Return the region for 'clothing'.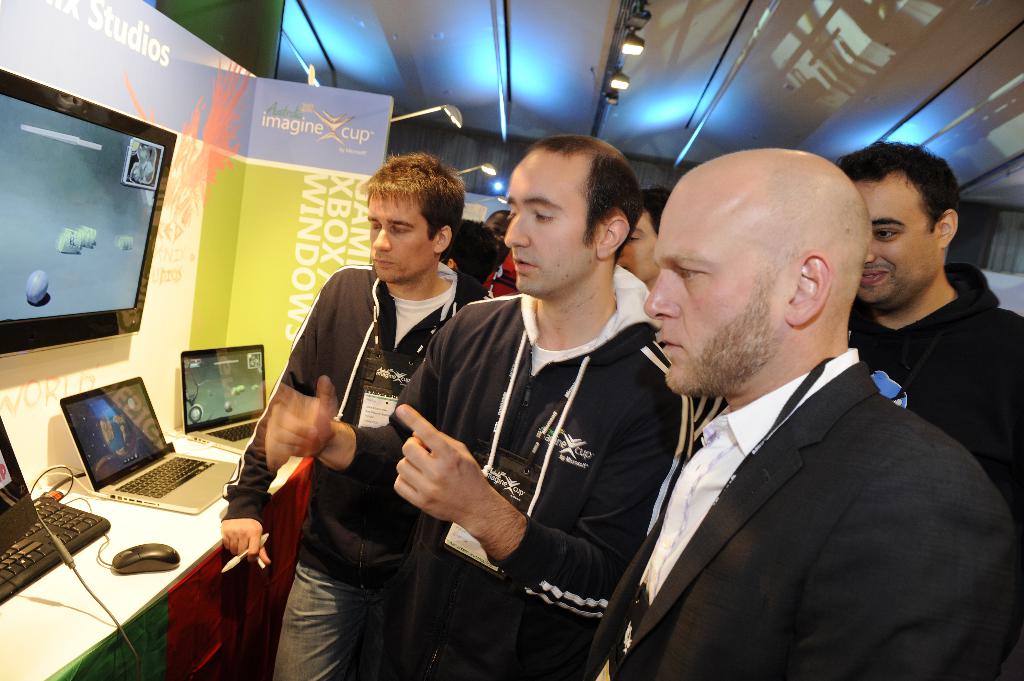
[x1=843, y1=262, x2=1023, y2=524].
